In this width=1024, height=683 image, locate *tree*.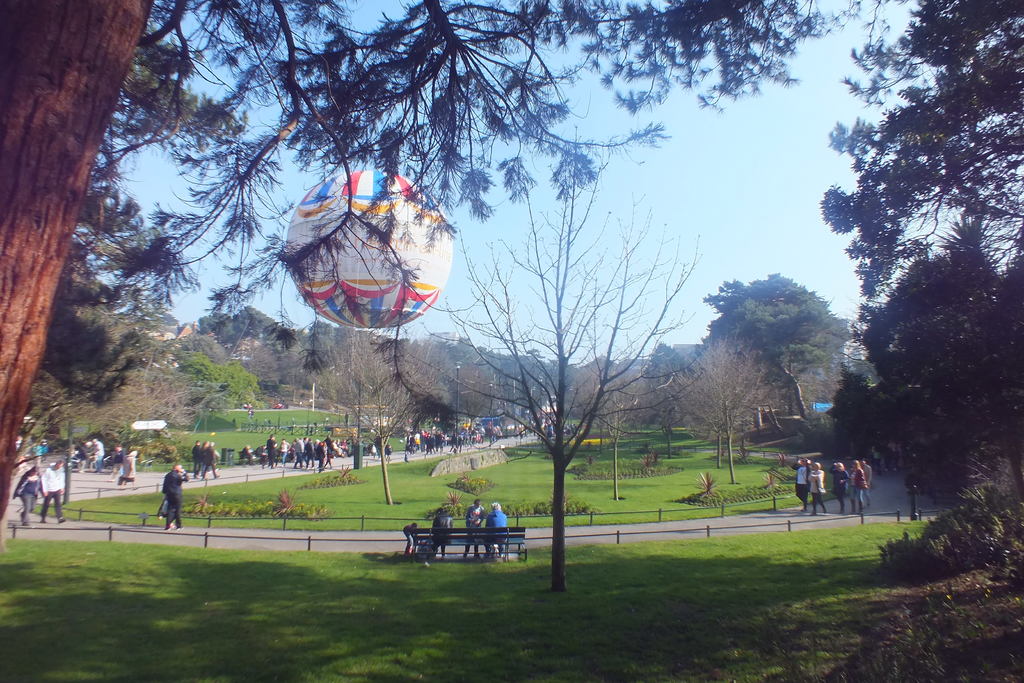
Bounding box: 698 270 841 417.
